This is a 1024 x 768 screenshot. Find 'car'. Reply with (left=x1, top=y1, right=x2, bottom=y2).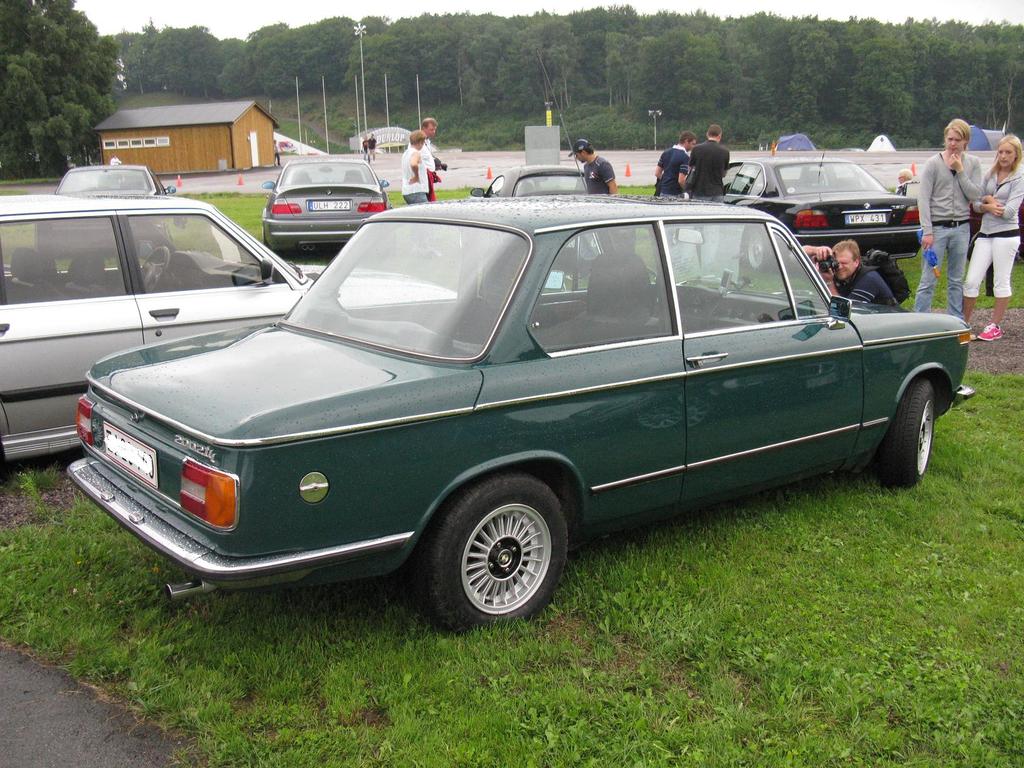
(left=469, top=164, right=588, bottom=200).
